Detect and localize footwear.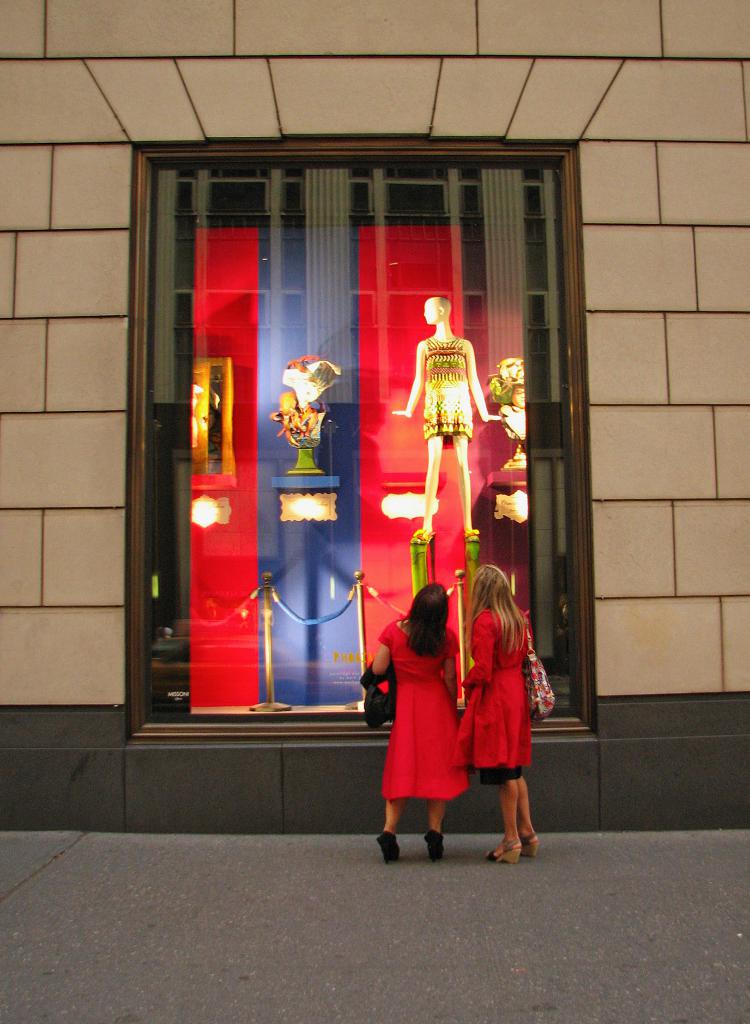
Localized at detection(378, 831, 403, 865).
